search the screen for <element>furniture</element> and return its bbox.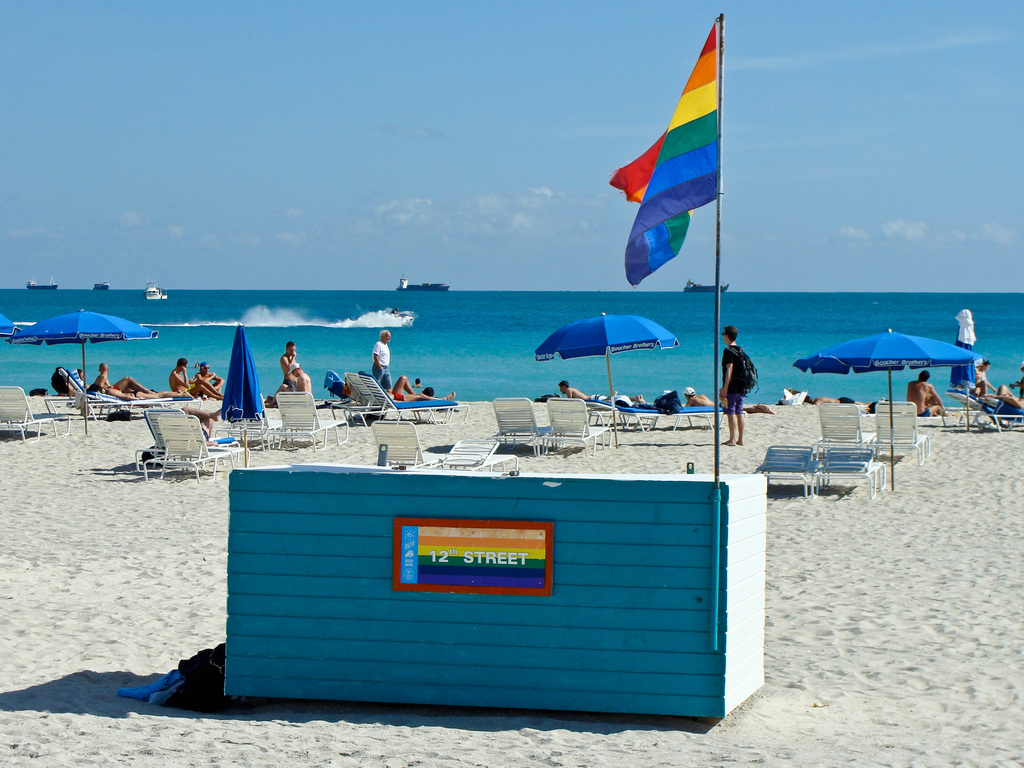
Found: 813, 401, 876, 459.
